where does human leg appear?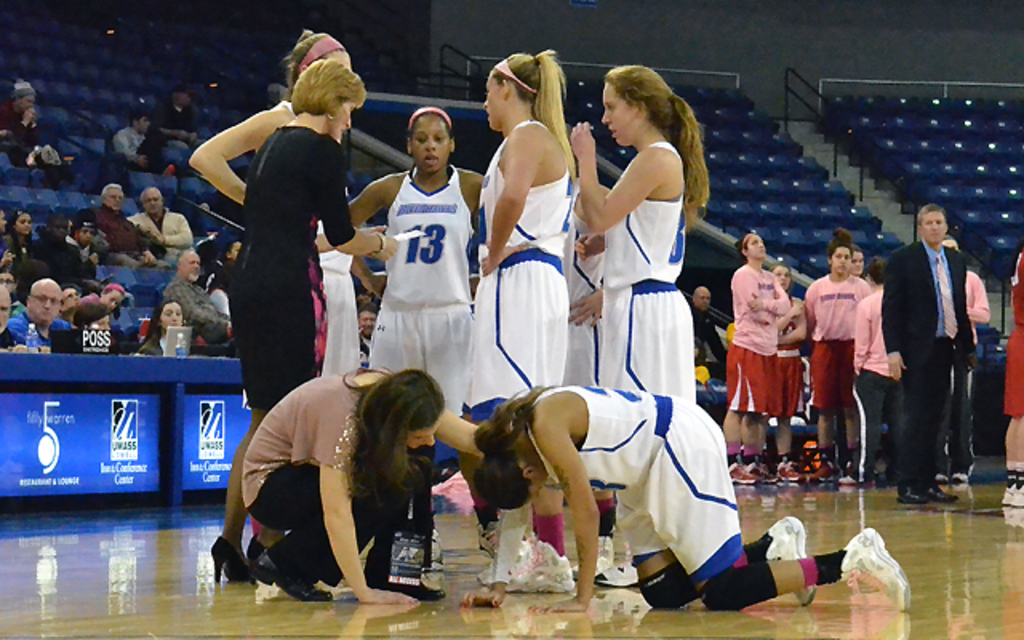
Appears at [923, 355, 958, 504].
